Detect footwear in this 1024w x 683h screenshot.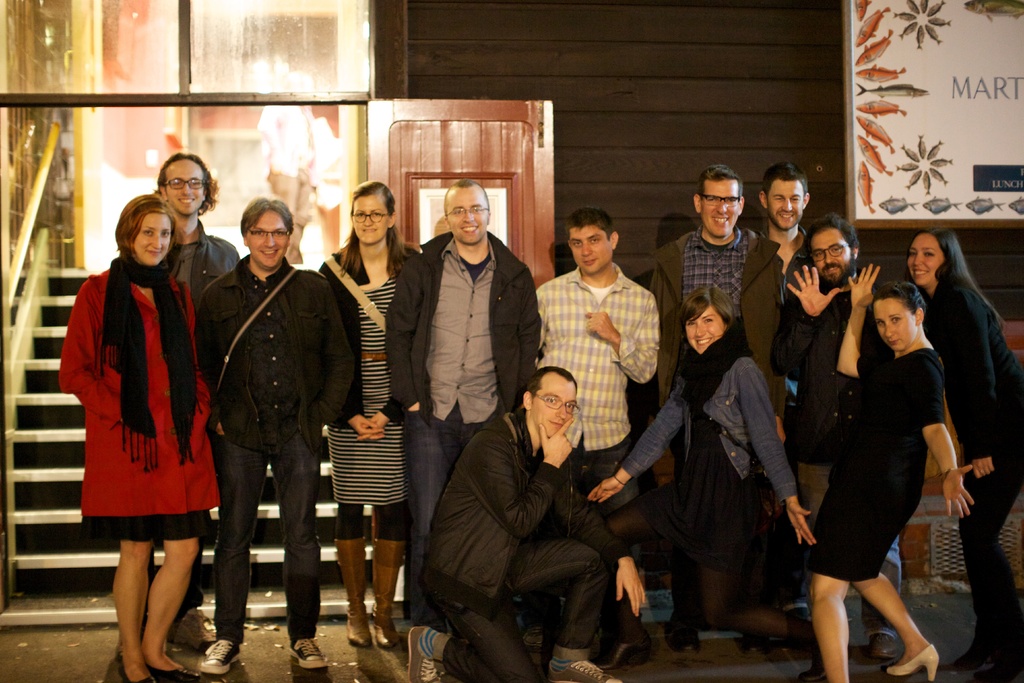
Detection: <box>168,609,217,652</box>.
